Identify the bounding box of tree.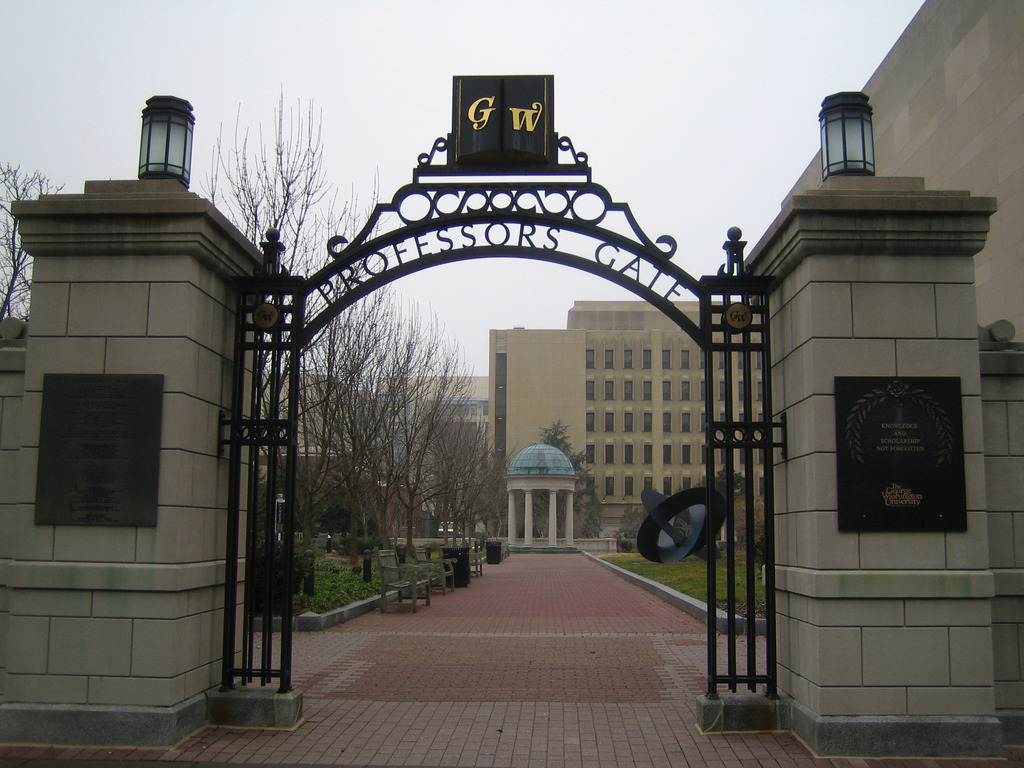
pyautogui.locateOnScreen(700, 463, 753, 497).
